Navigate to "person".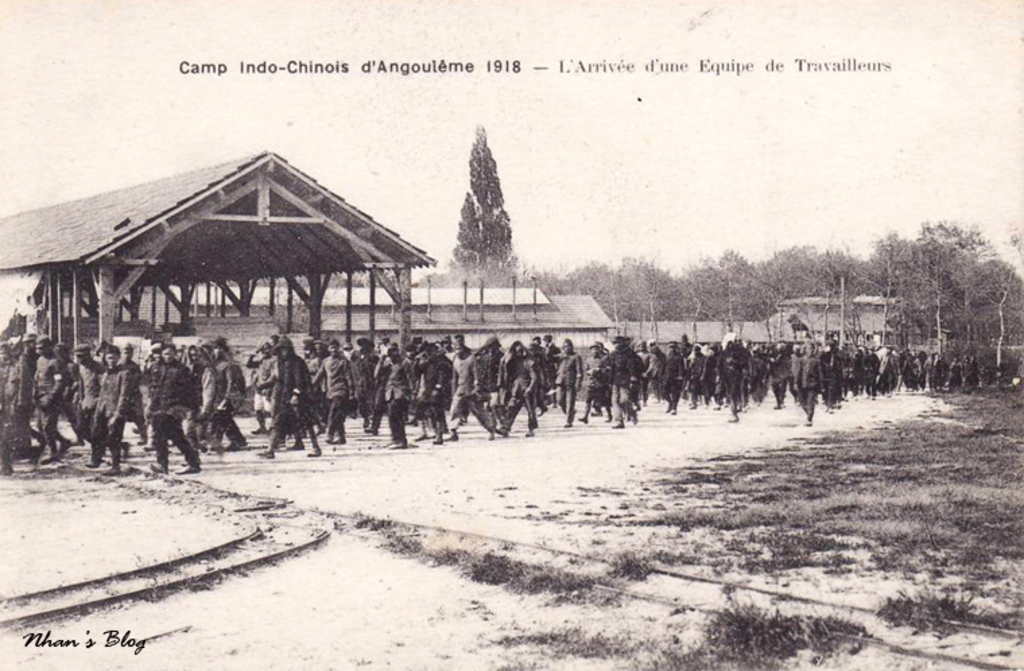
Navigation target: 934, 349, 955, 385.
